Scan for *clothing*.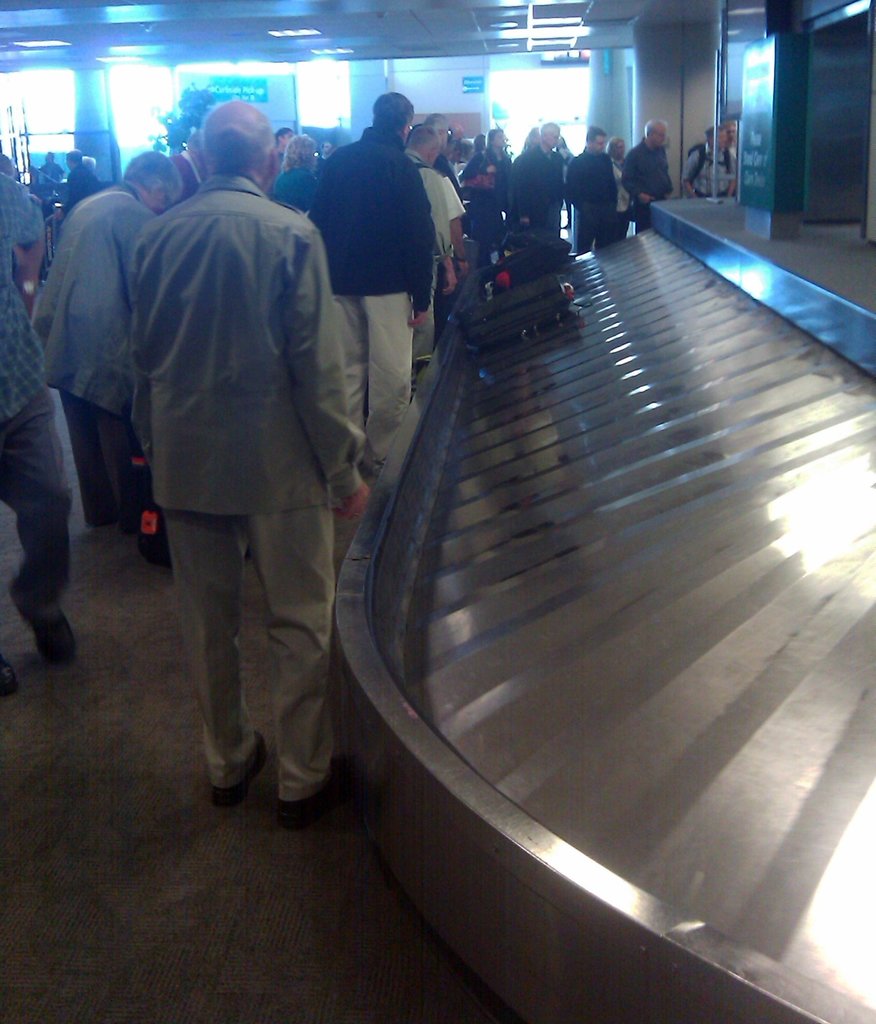
Scan result: left=166, top=145, right=211, bottom=211.
